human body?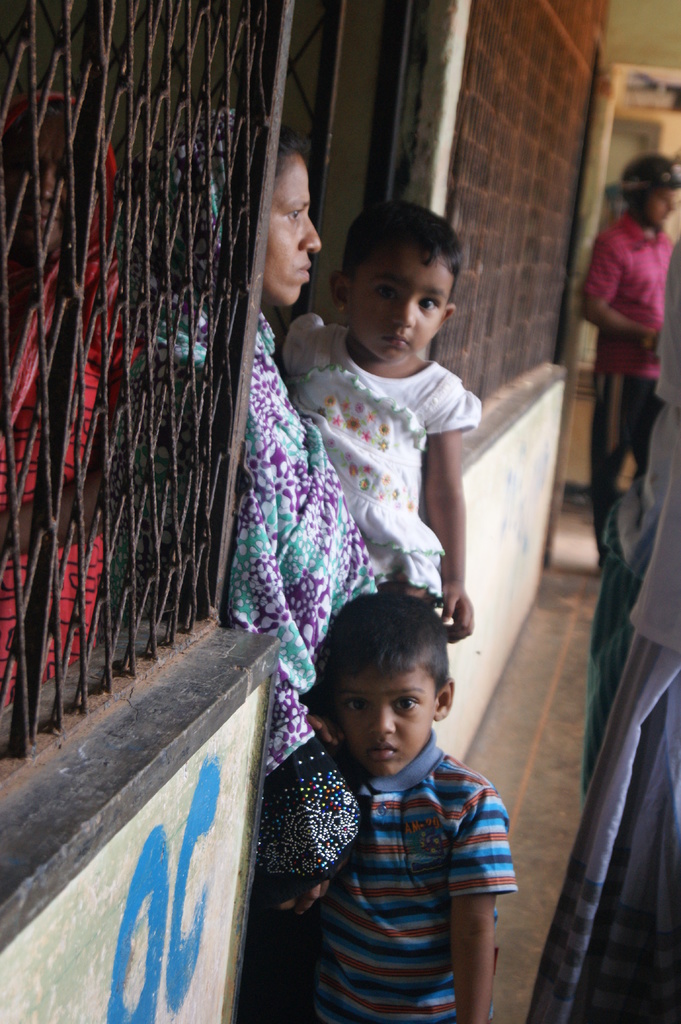
locate(572, 143, 675, 561)
